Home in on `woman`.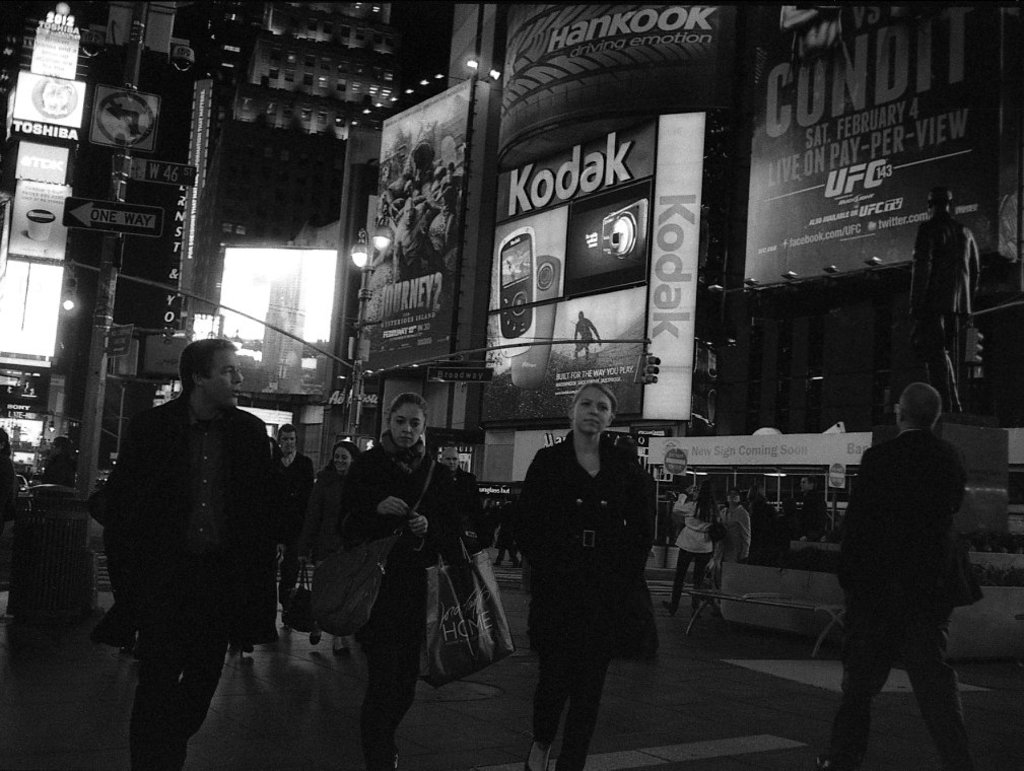
Homed in at 719, 486, 752, 590.
